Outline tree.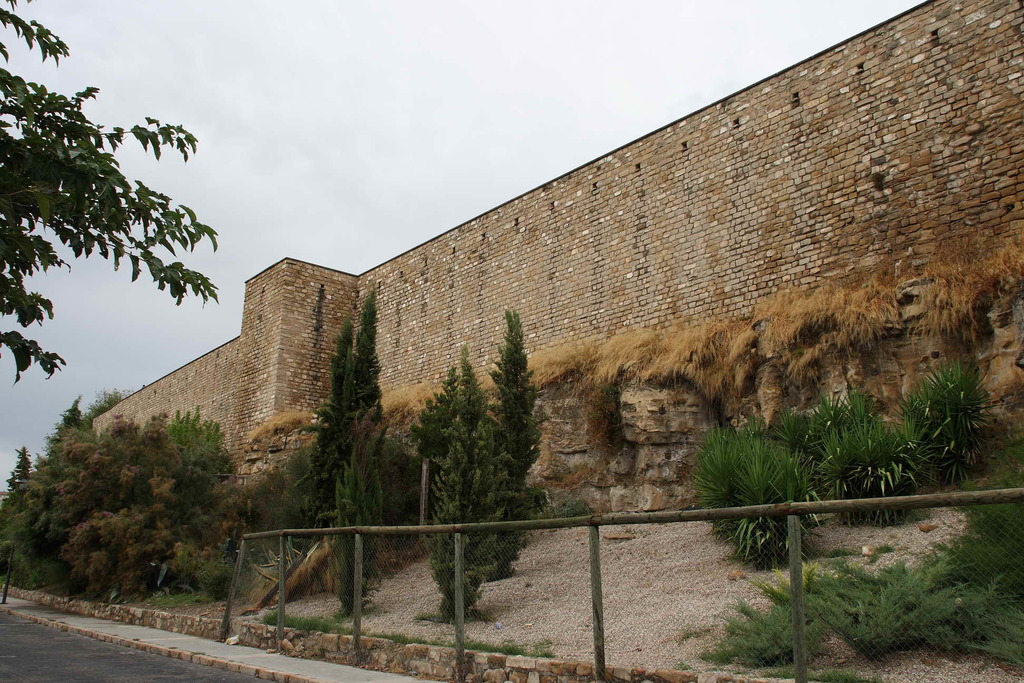
Outline: 292, 292, 401, 555.
